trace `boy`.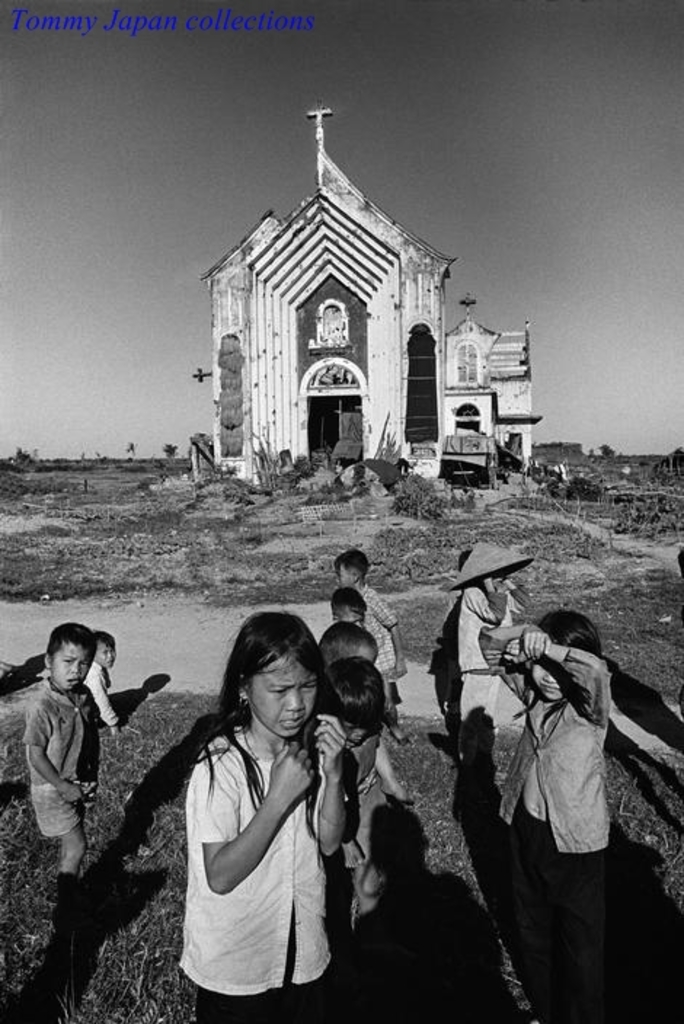
Traced to box=[325, 617, 405, 804].
